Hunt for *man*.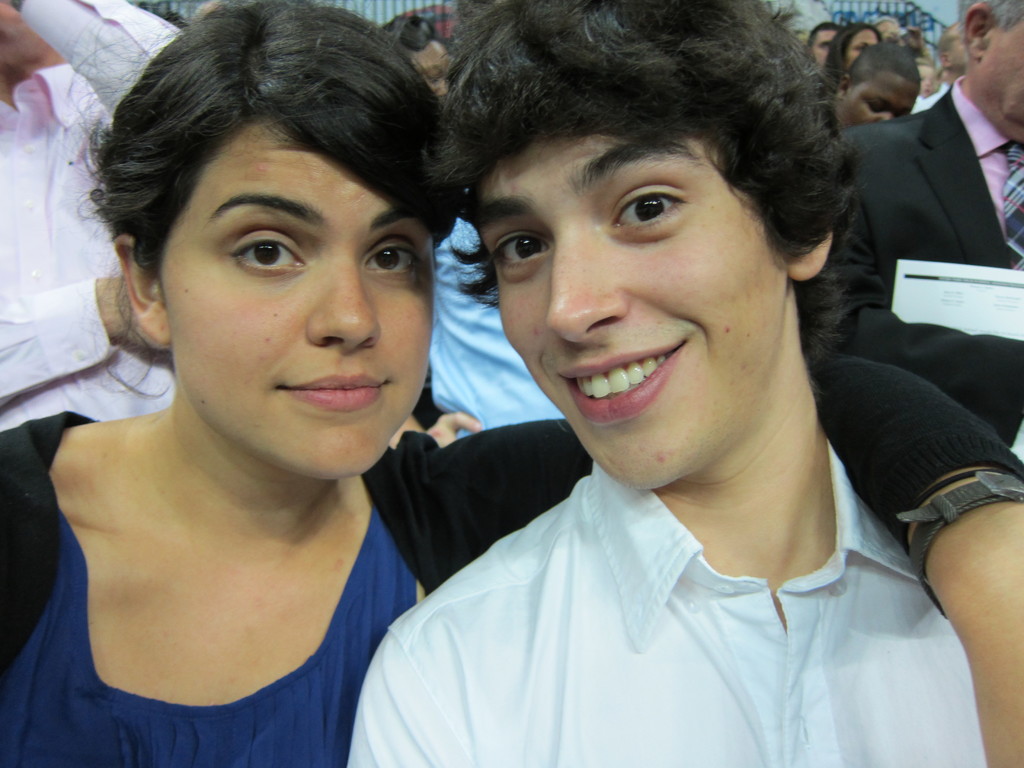
Hunted down at (x1=805, y1=0, x2=1023, y2=429).
